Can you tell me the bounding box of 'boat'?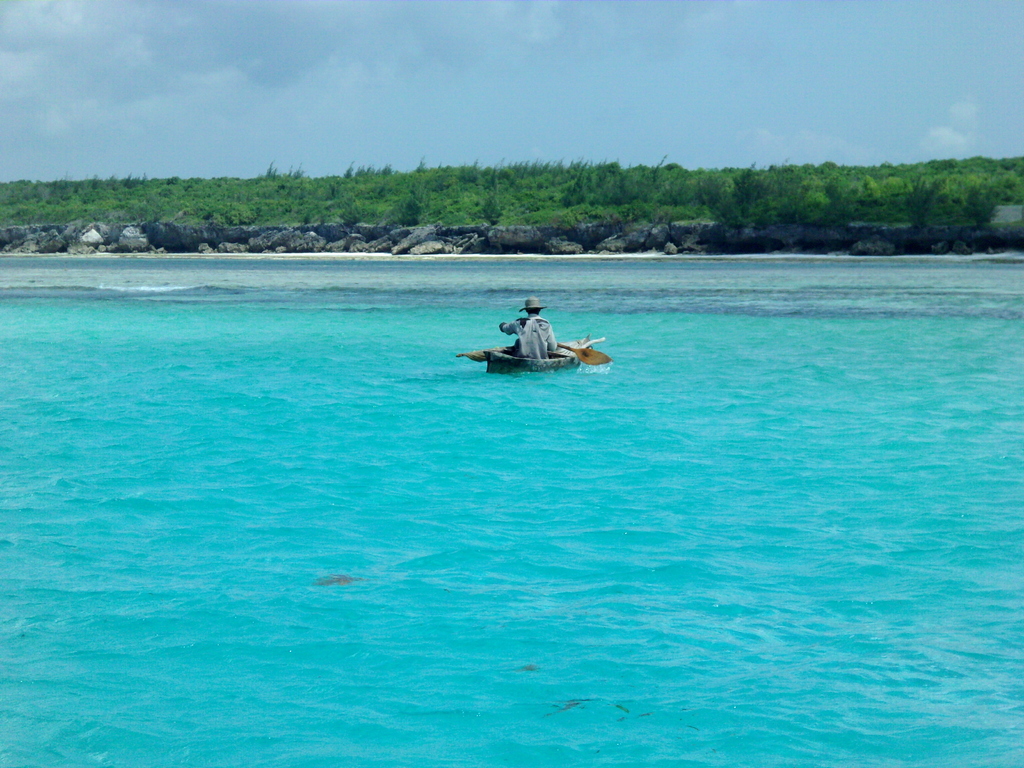
BBox(484, 346, 580, 375).
